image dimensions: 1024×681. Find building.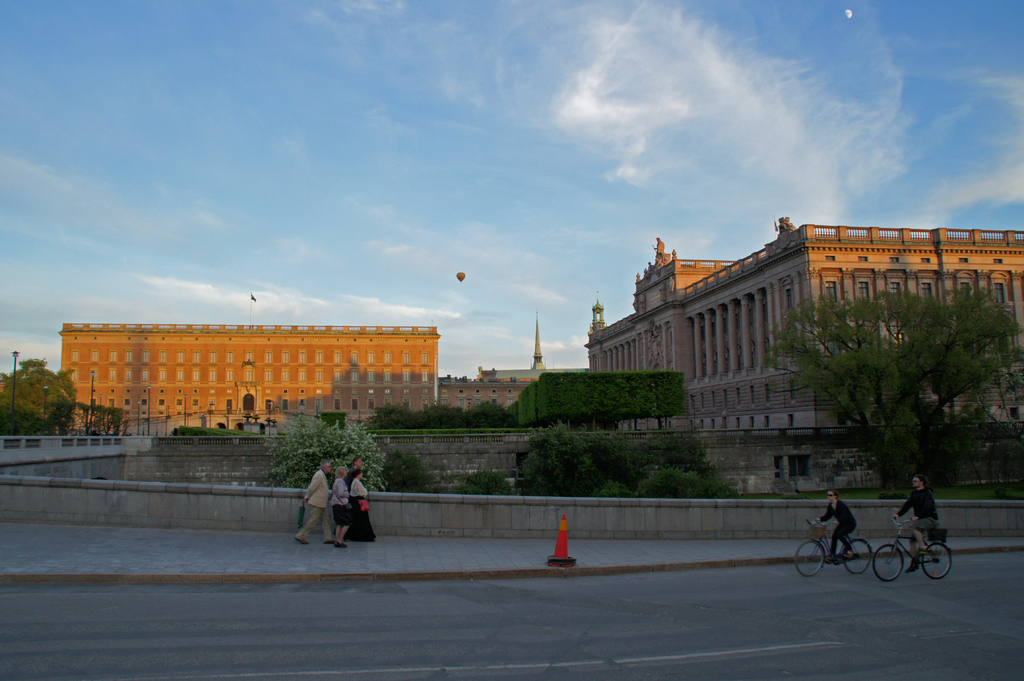
[left=61, top=324, right=438, bottom=433].
